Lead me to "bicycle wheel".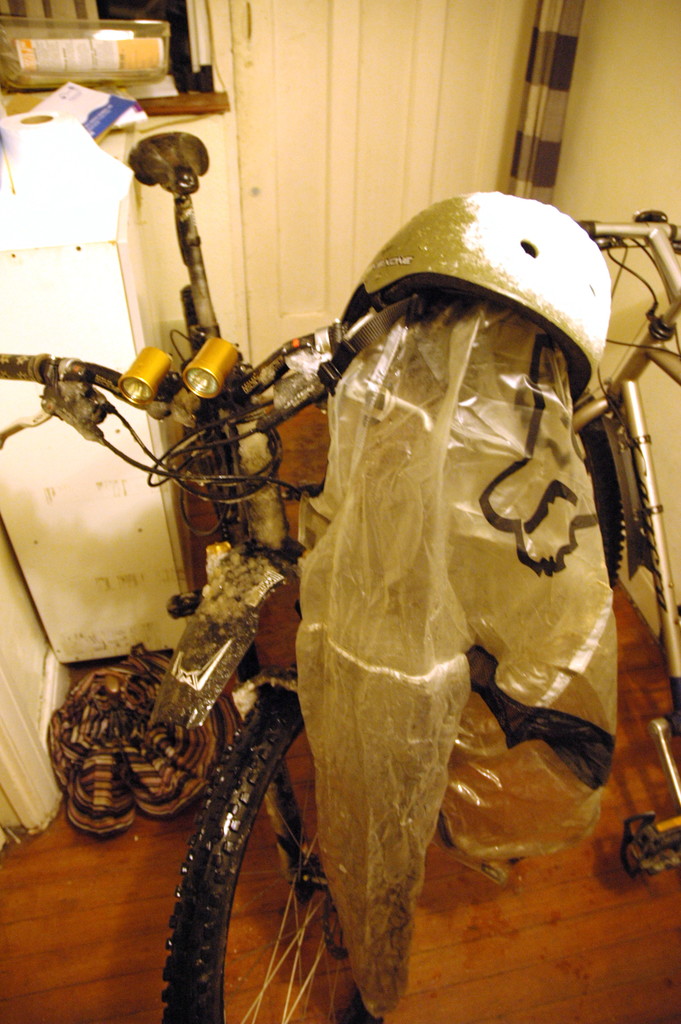
Lead to [154,664,436,1023].
